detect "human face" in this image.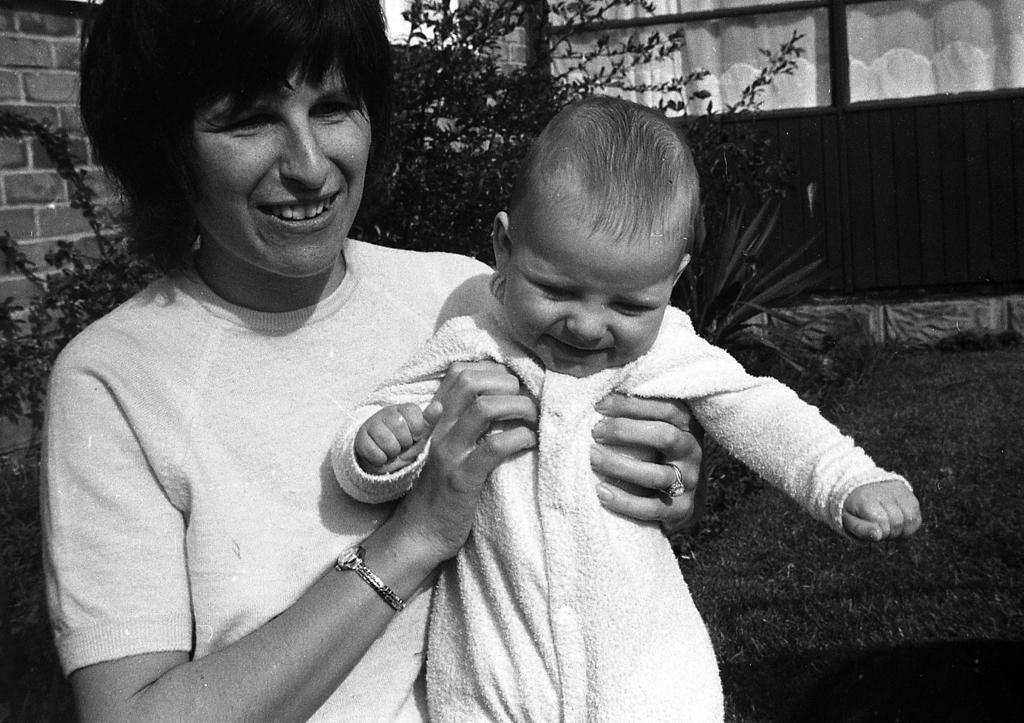
Detection: x1=508 y1=253 x2=676 y2=376.
